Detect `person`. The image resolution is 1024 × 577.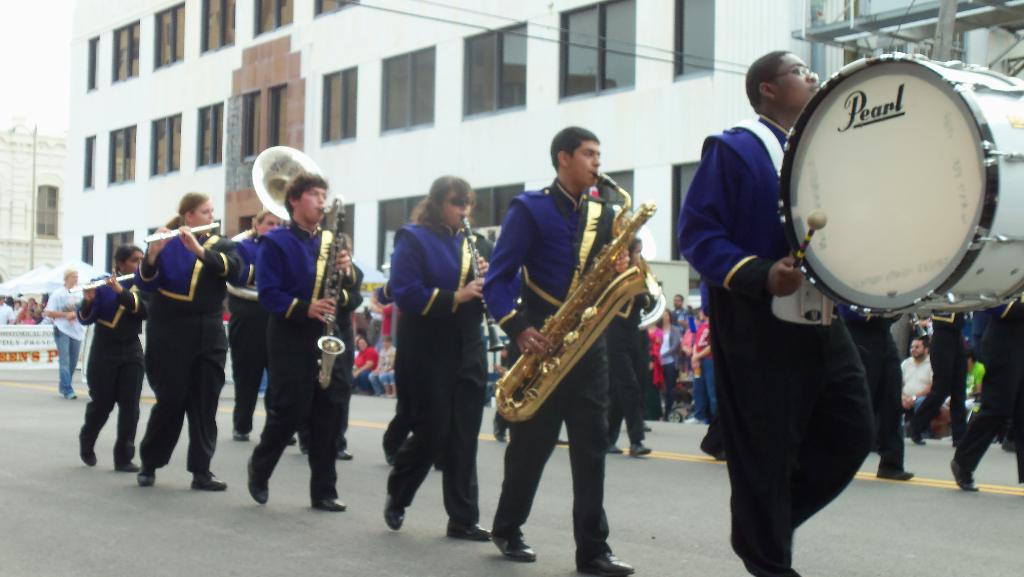
(44,268,93,399).
